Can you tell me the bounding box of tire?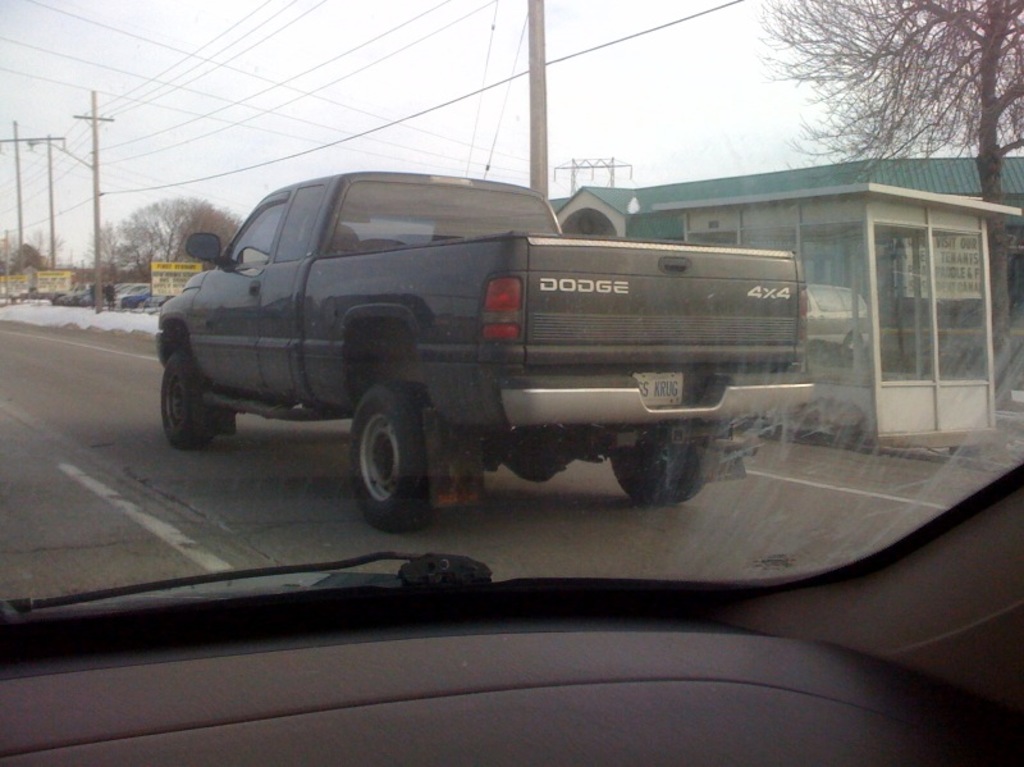
locate(156, 351, 209, 449).
